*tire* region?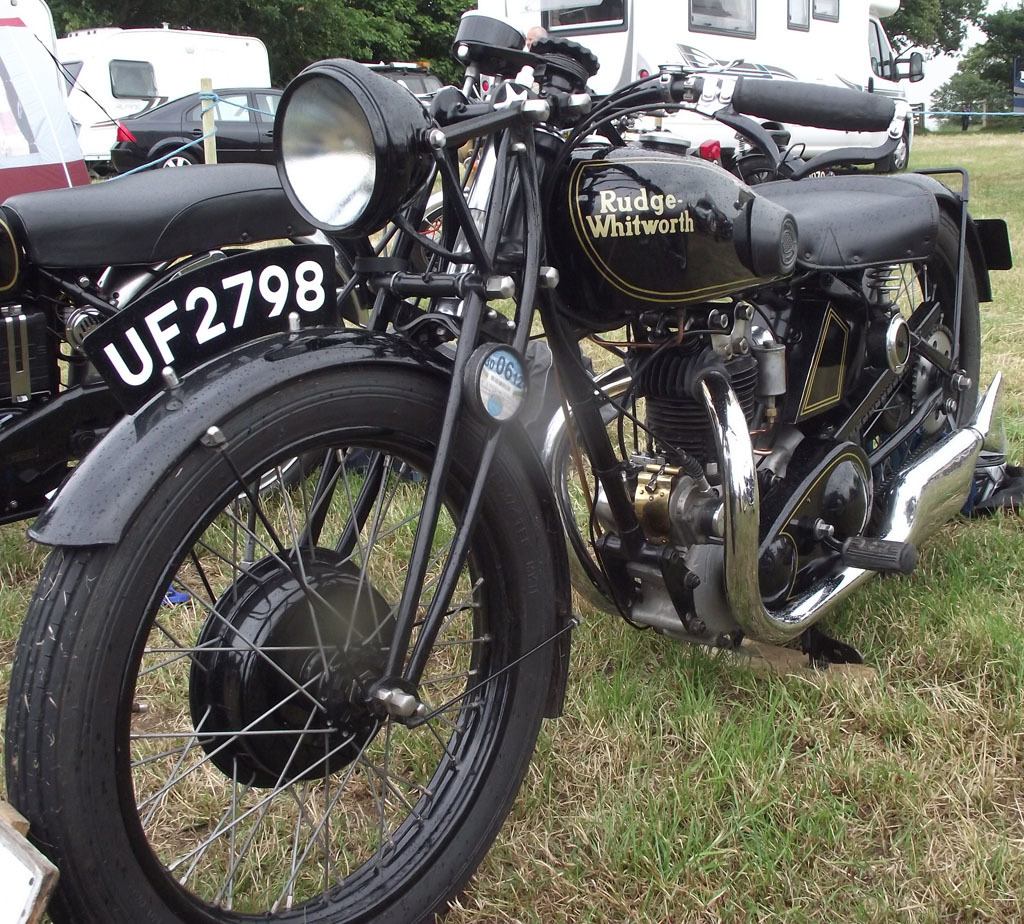
888:207:981:446
